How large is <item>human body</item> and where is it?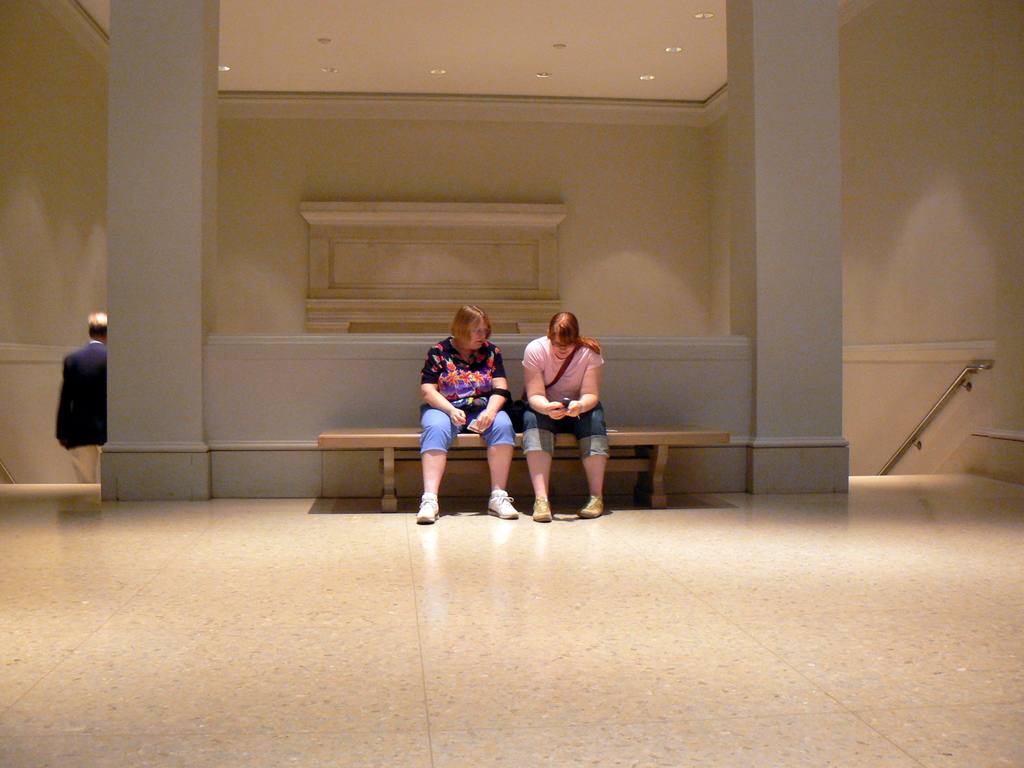
Bounding box: 44, 308, 103, 481.
